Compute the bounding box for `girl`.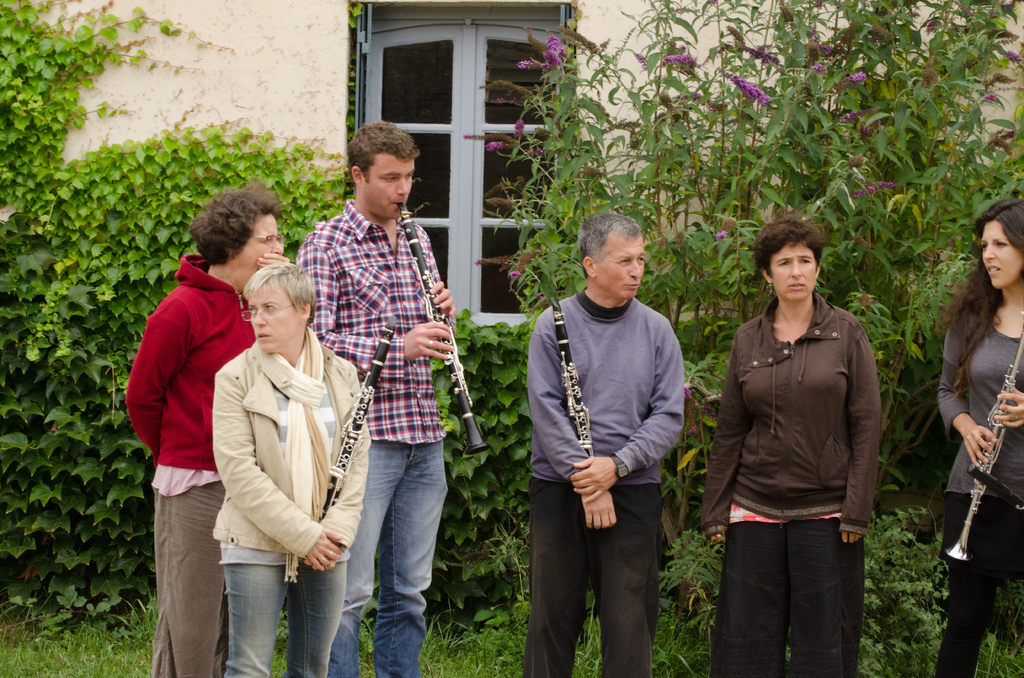
{"x1": 701, "y1": 214, "x2": 883, "y2": 675}.
